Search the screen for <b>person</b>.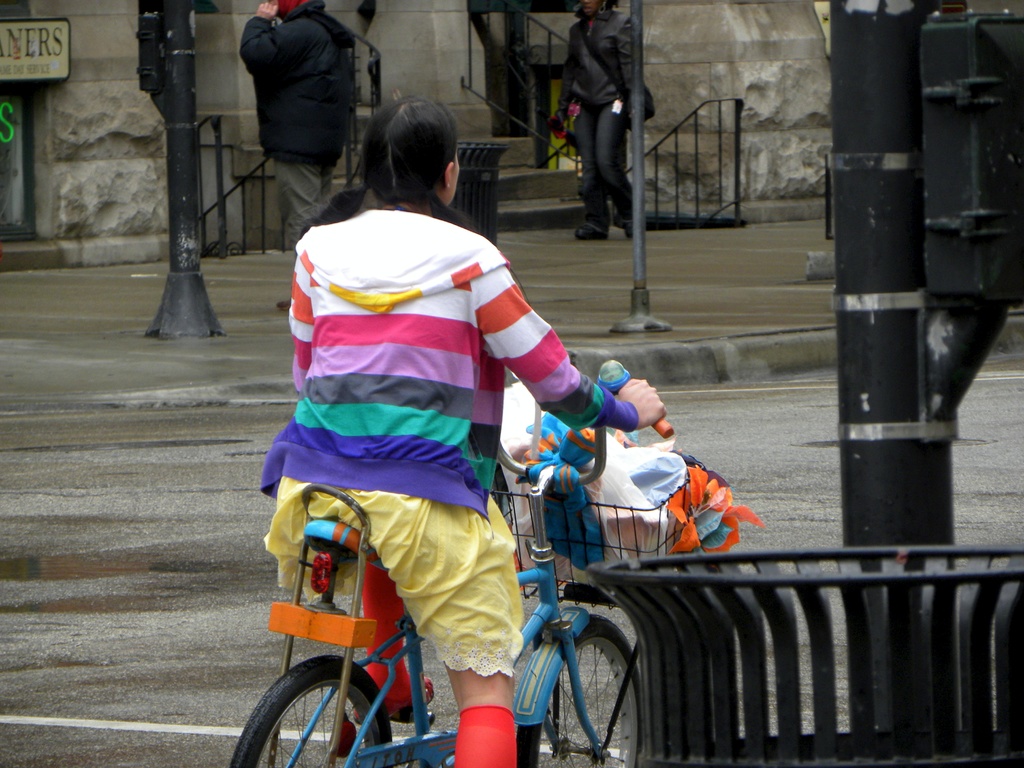
Found at box(257, 94, 670, 767).
